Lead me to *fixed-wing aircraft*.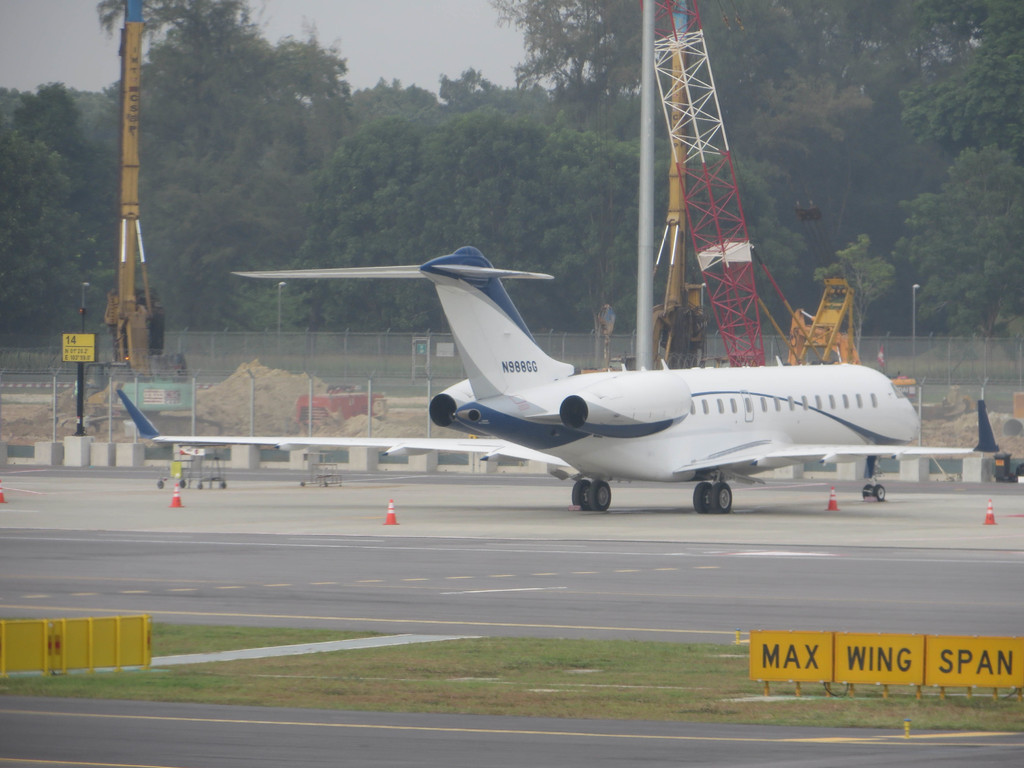
Lead to {"x1": 111, "y1": 239, "x2": 1004, "y2": 518}.
